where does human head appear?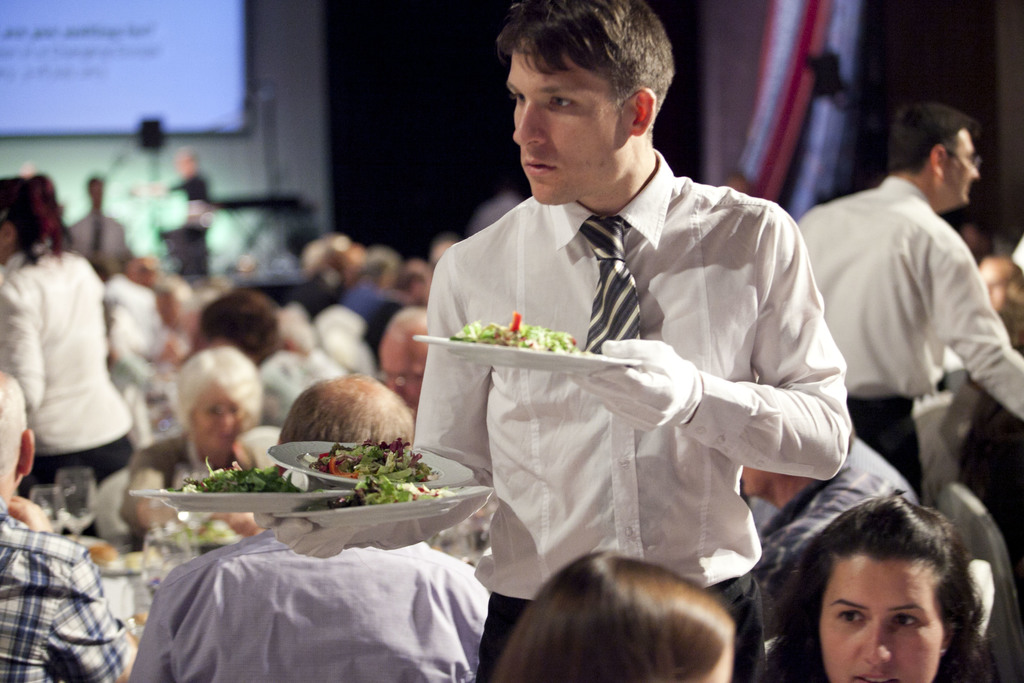
Appears at <box>90,170,108,204</box>.
